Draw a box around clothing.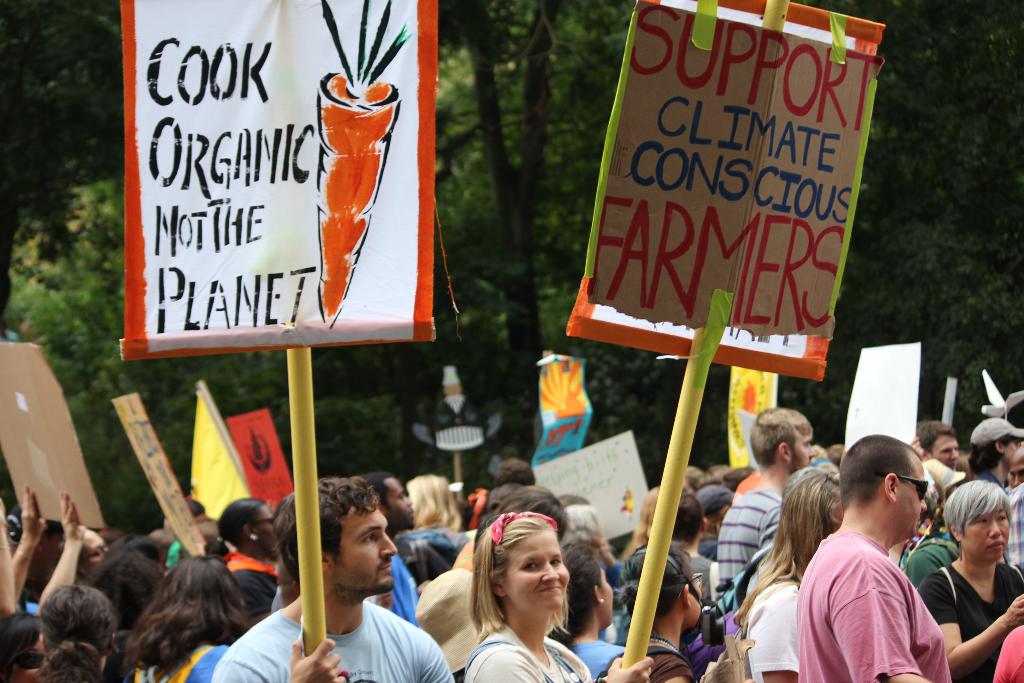
BBox(916, 559, 1023, 682).
